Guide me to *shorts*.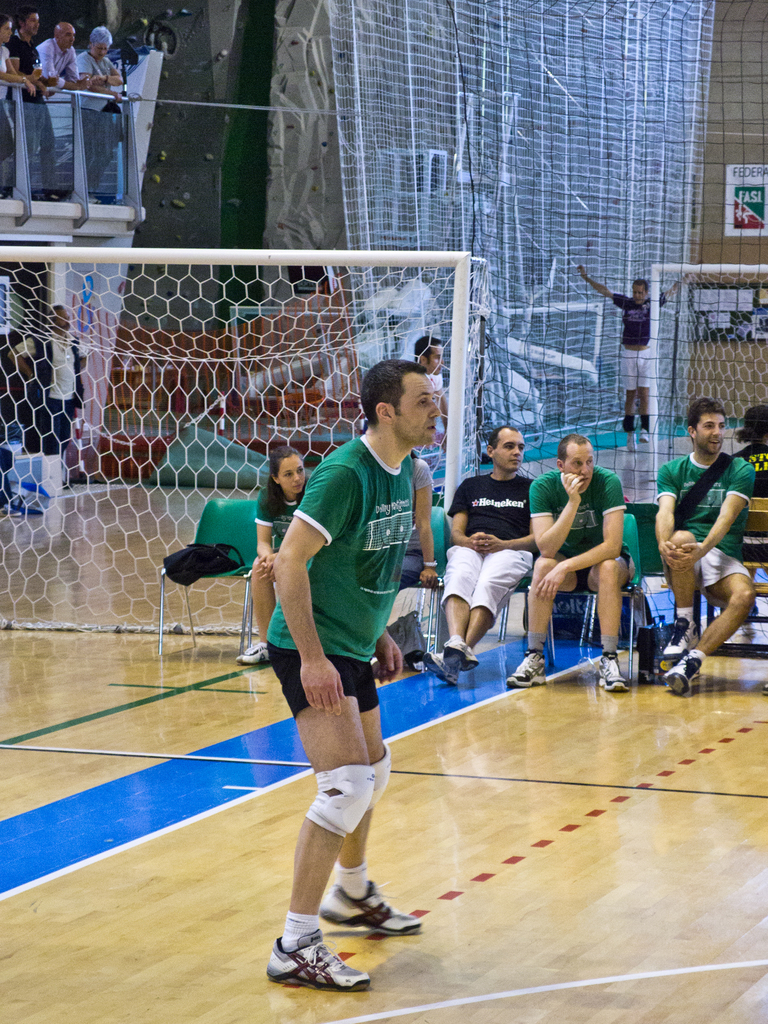
Guidance: region(625, 345, 653, 387).
